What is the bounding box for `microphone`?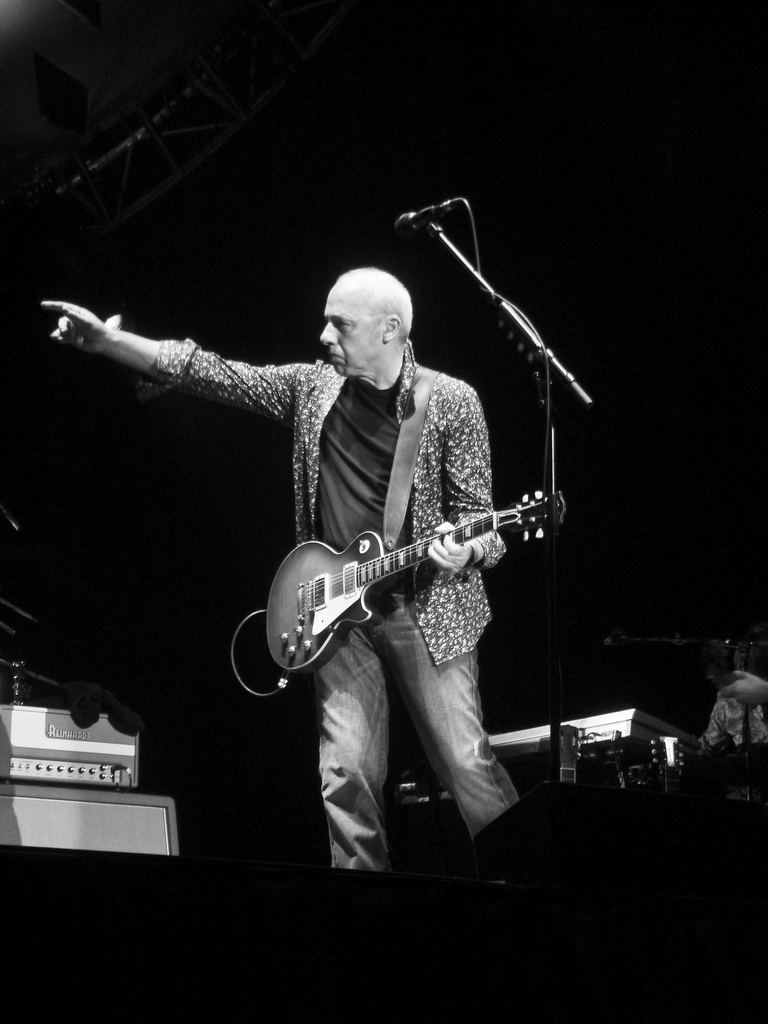
<box>383,200,477,236</box>.
